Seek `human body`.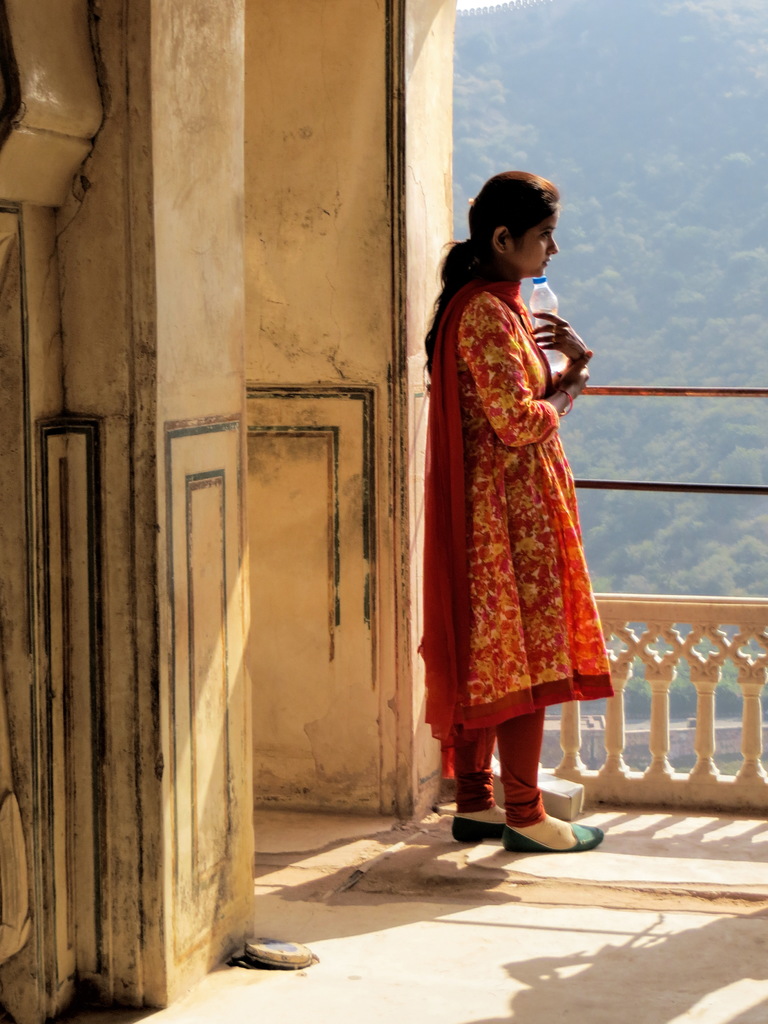
<bbox>430, 150, 614, 852</bbox>.
